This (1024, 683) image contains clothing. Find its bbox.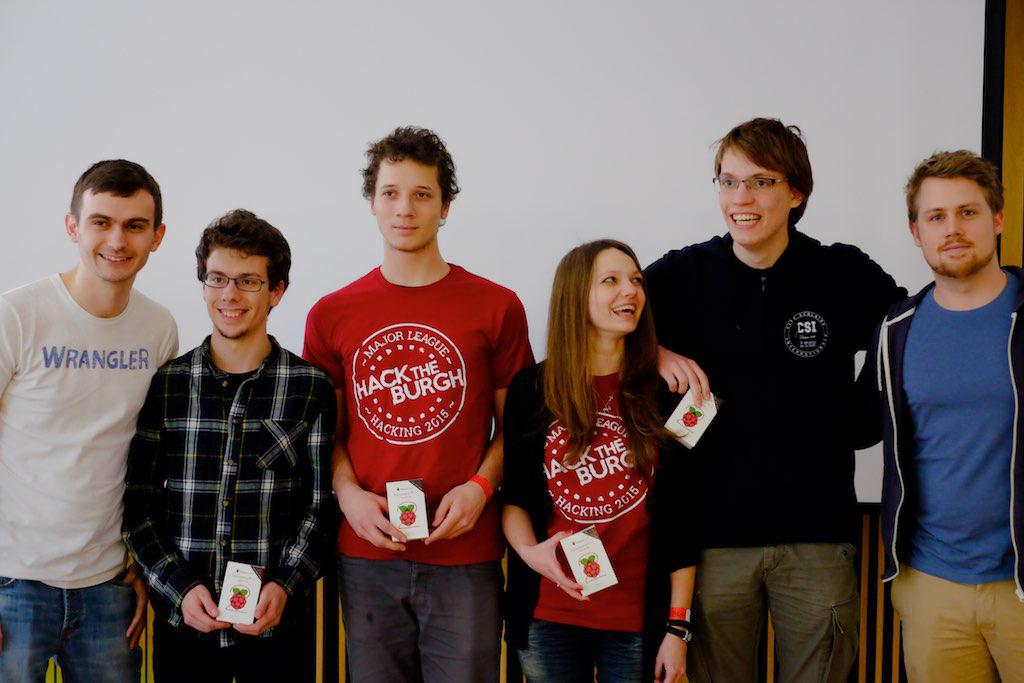
region(489, 355, 698, 682).
